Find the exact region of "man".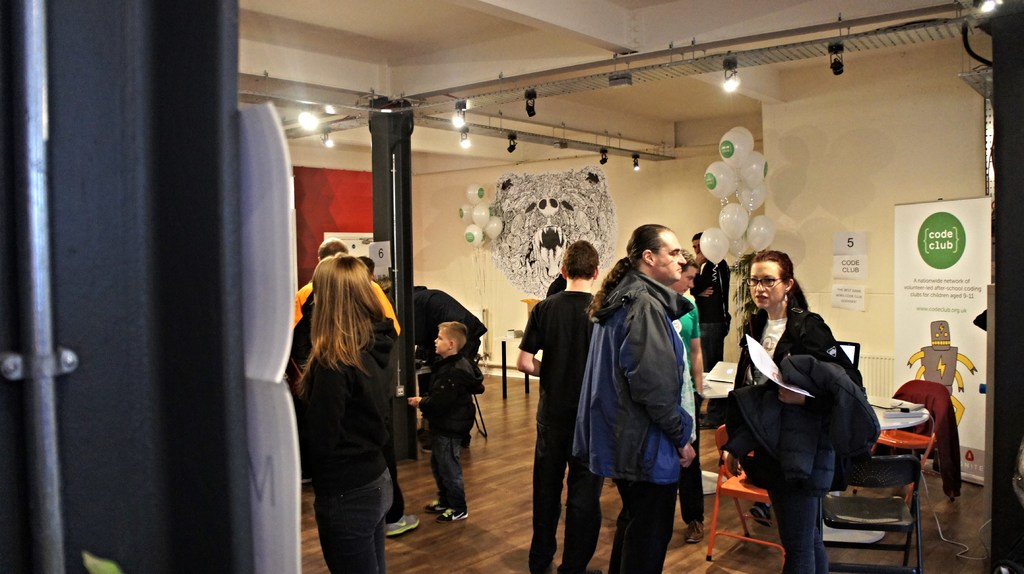
Exact region: bbox(412, 285, 486, 454).
